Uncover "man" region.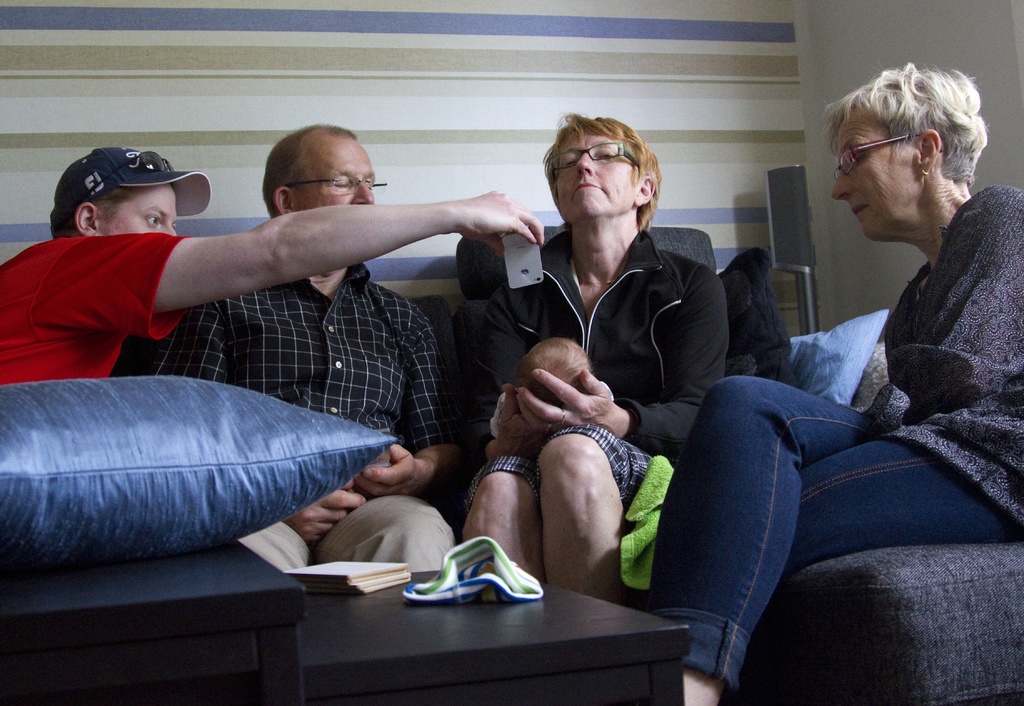
Uncovered: (147,127,455,571).
